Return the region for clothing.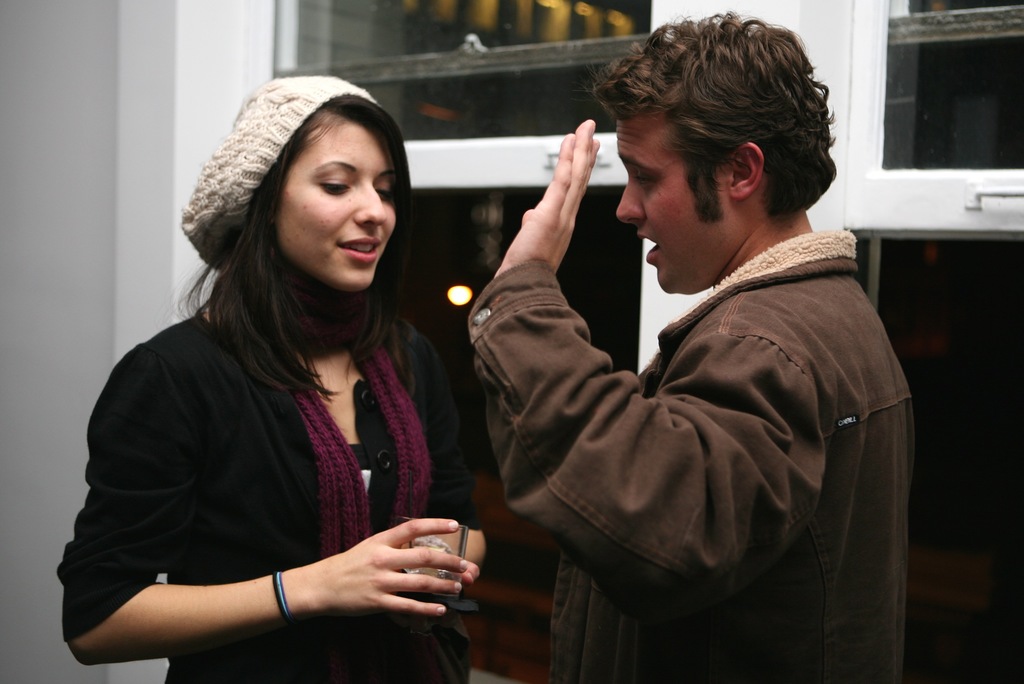
rect(67, 251, 471, 660).
